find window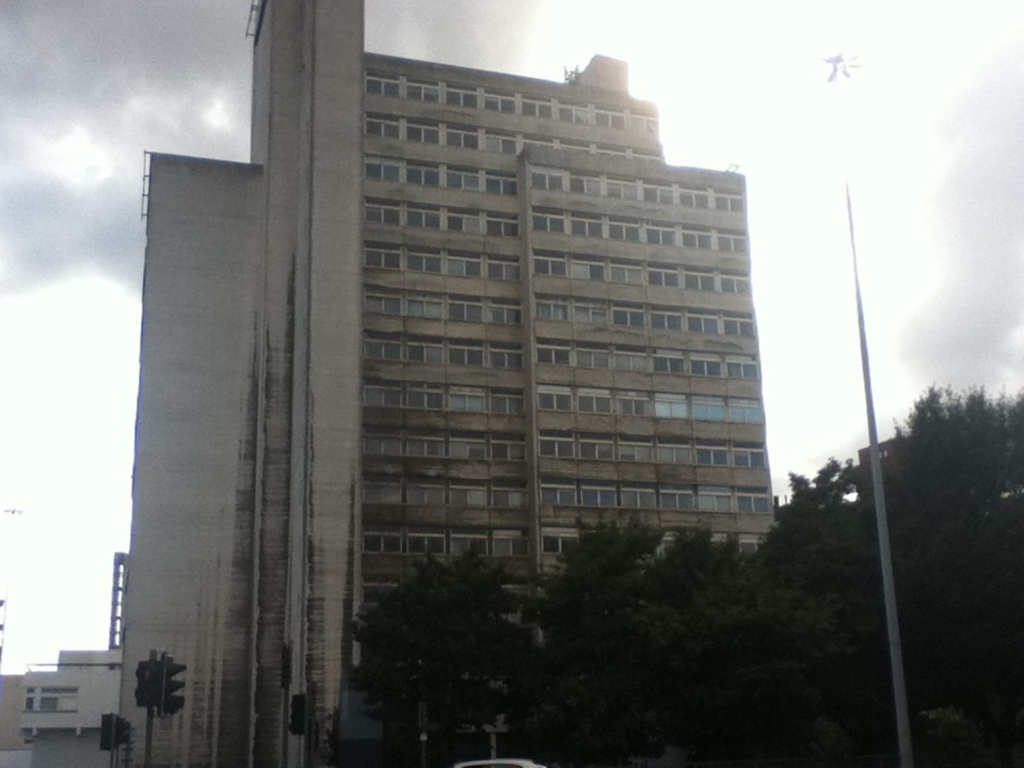
crop(486, 254, 515, 282)
